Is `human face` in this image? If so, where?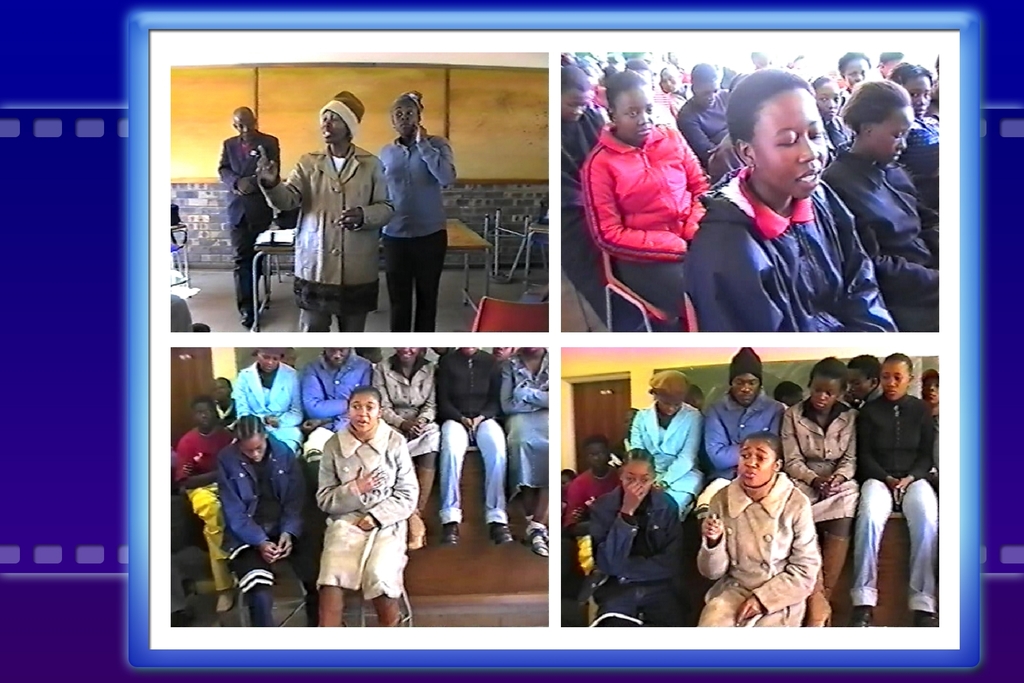
Yes, at 239:115:254:136.
